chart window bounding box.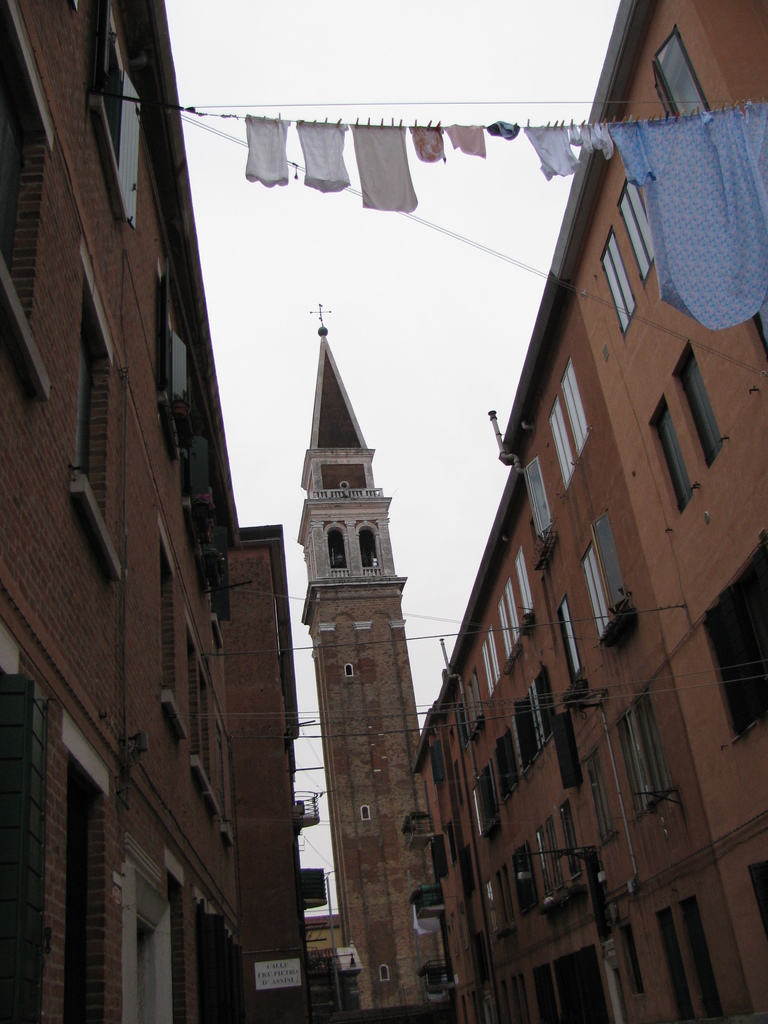
Charted: (211, 612, 227, 703).
